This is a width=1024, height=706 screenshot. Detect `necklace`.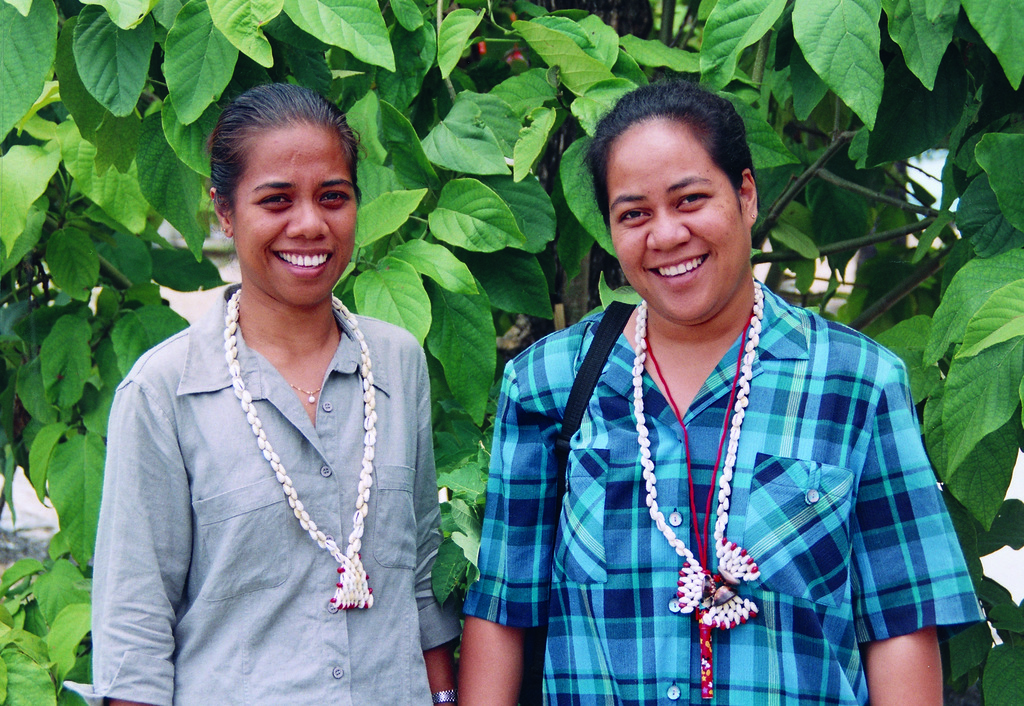
Rect(223, 284, 378, 606).
